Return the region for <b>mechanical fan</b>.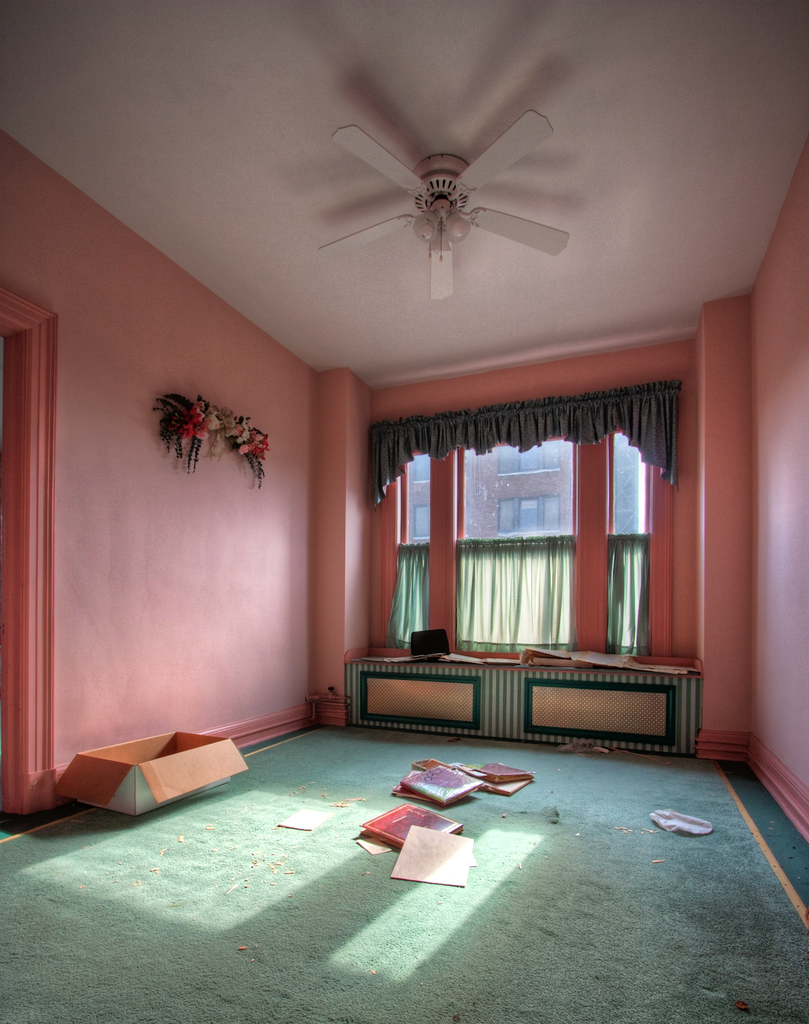
<box>320,107,572,302</box>.
